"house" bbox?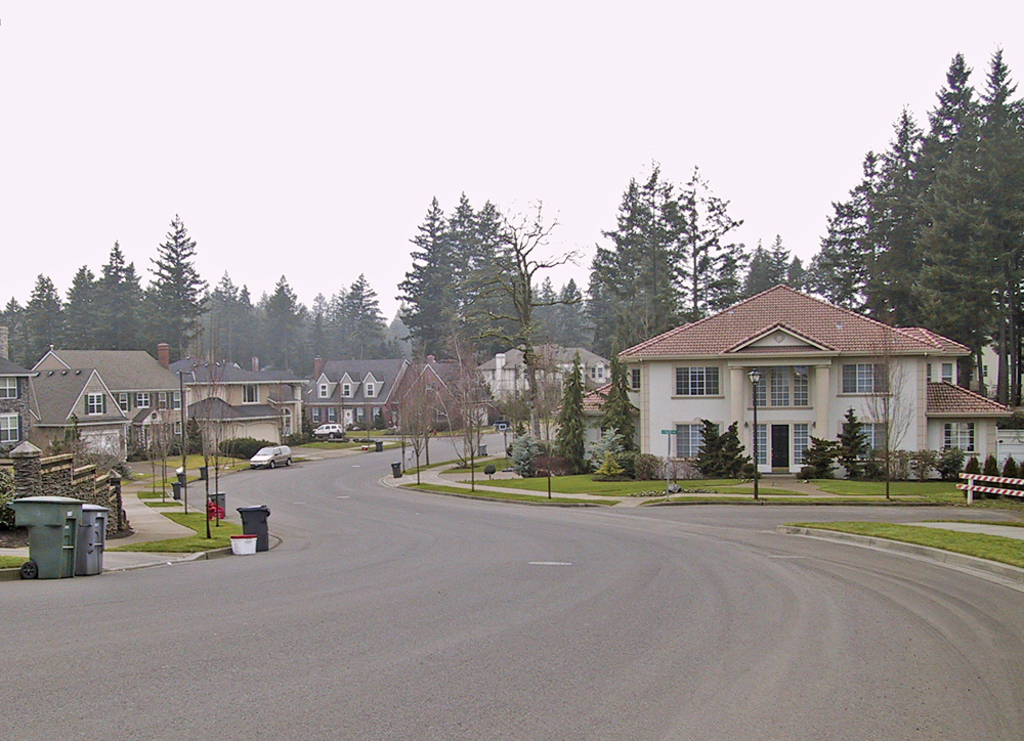
select_region(0, 322, 41, 464)
